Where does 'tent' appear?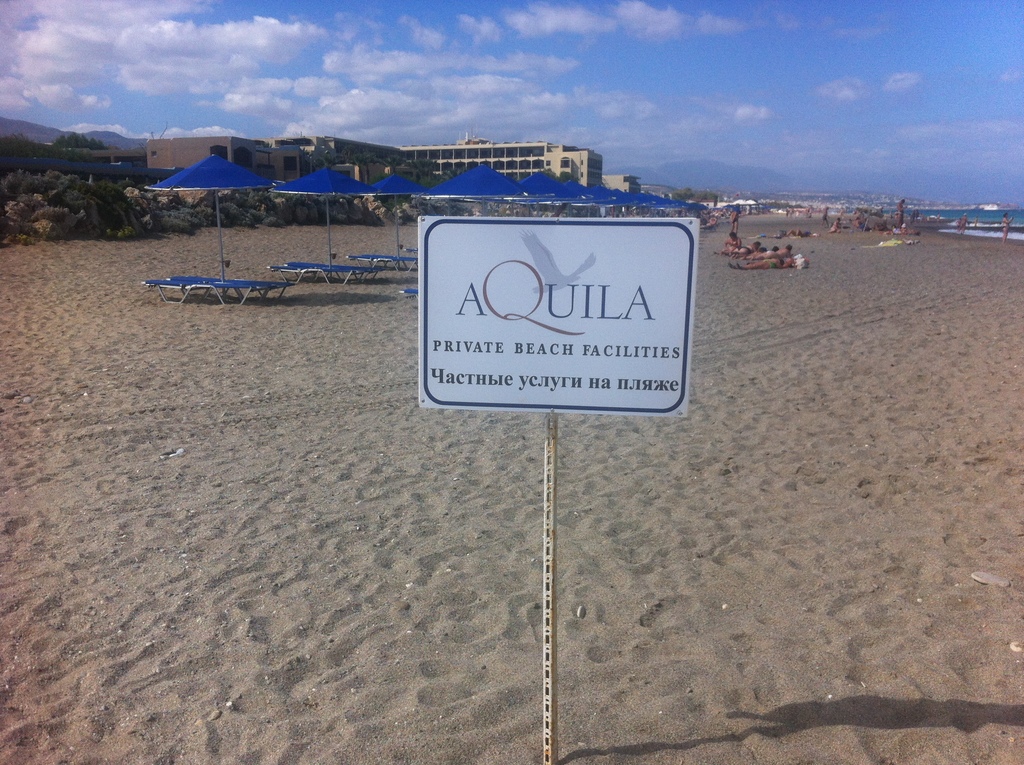
Appears at [140, 145, 269, 277].
